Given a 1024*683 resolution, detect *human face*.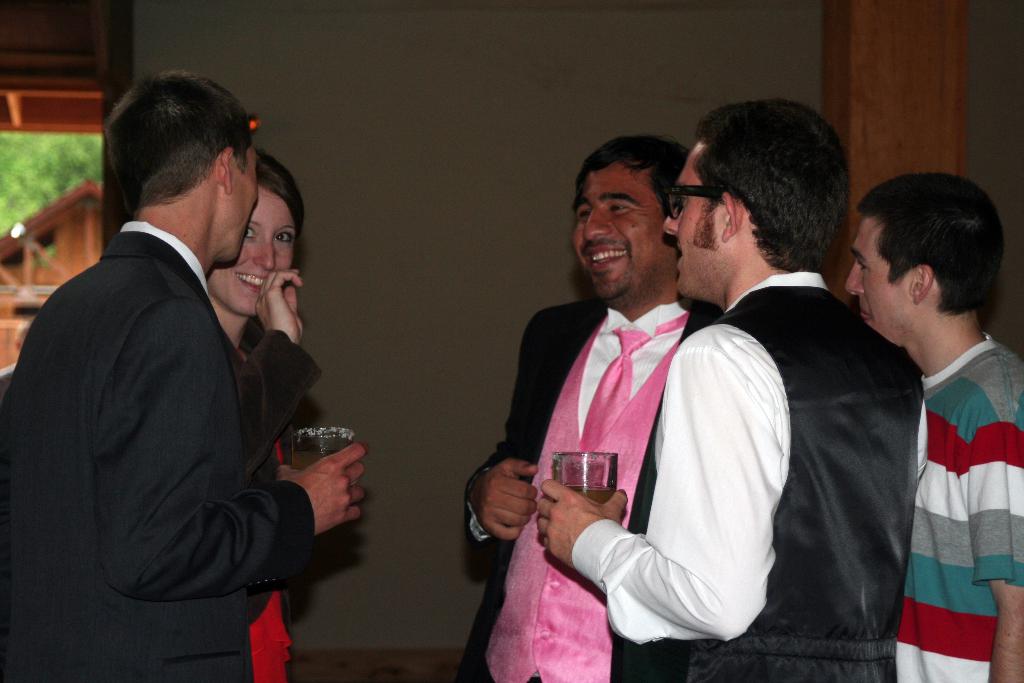
x1=572, y1=160, x2=659, y2=297.
